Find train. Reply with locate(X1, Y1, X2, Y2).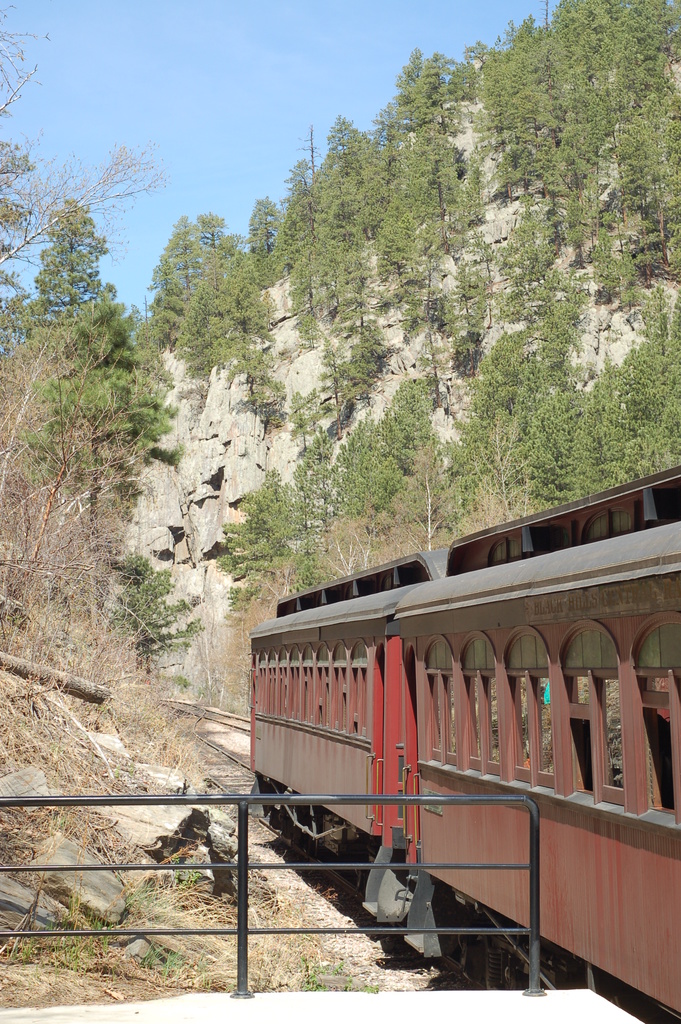
locate(249, 461, 680, 1023).
